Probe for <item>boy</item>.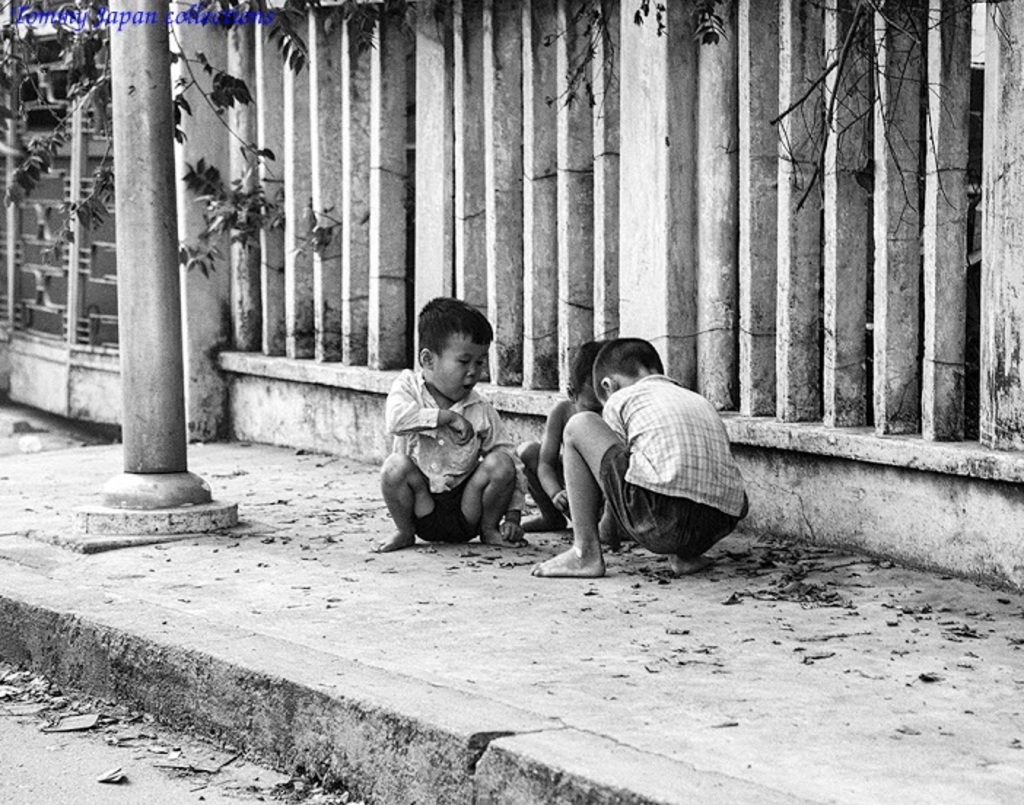
Probe result: {"left": 521, "top": 338, "right": 632, "bottom": 541}.
